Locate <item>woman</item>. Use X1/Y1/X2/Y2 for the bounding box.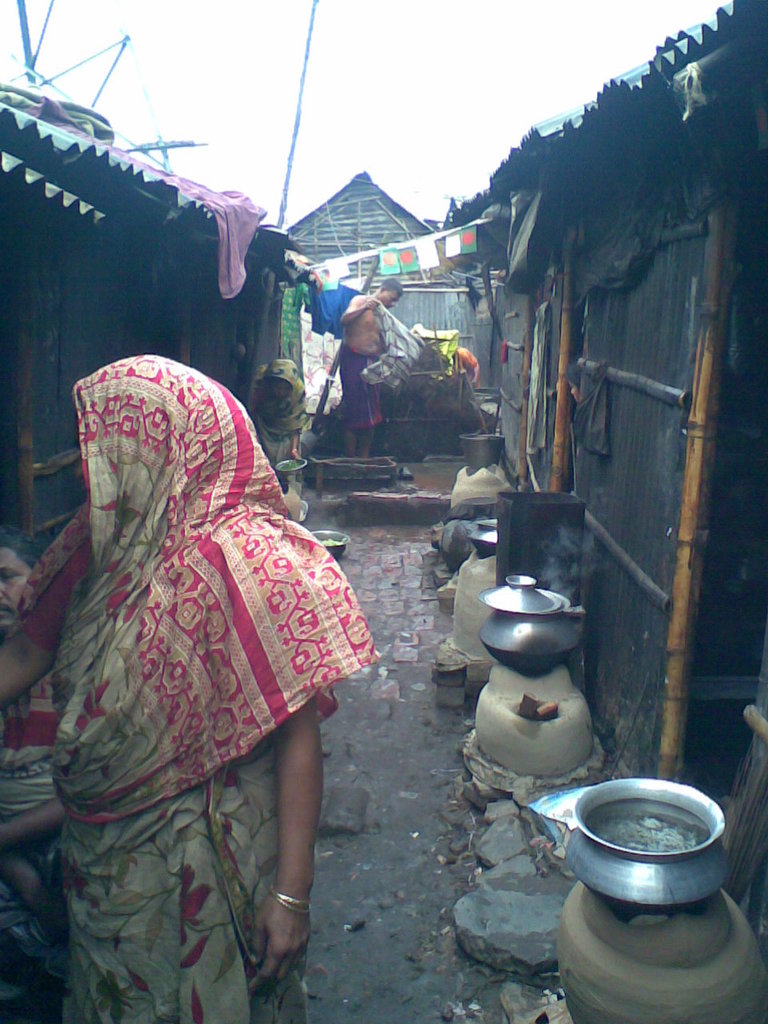
246/358/308/482.
